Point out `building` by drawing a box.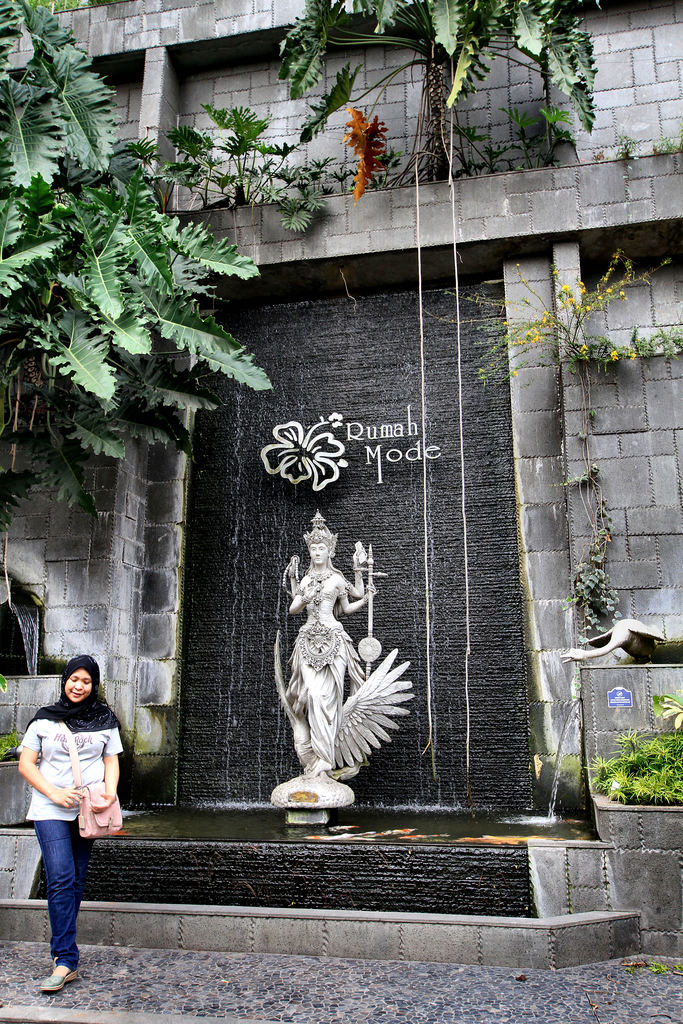
(x1=0, y1=0, x2=682, y2=973).
